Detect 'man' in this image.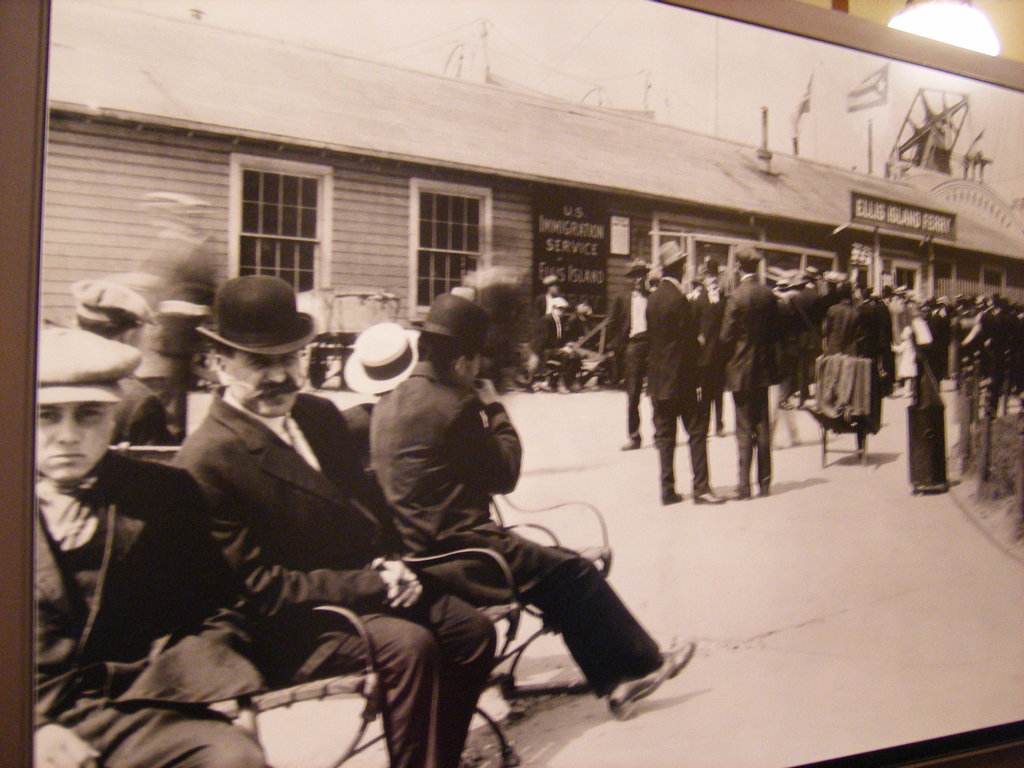
Detection: [left=650, top=239, right=726, bottom=508].
